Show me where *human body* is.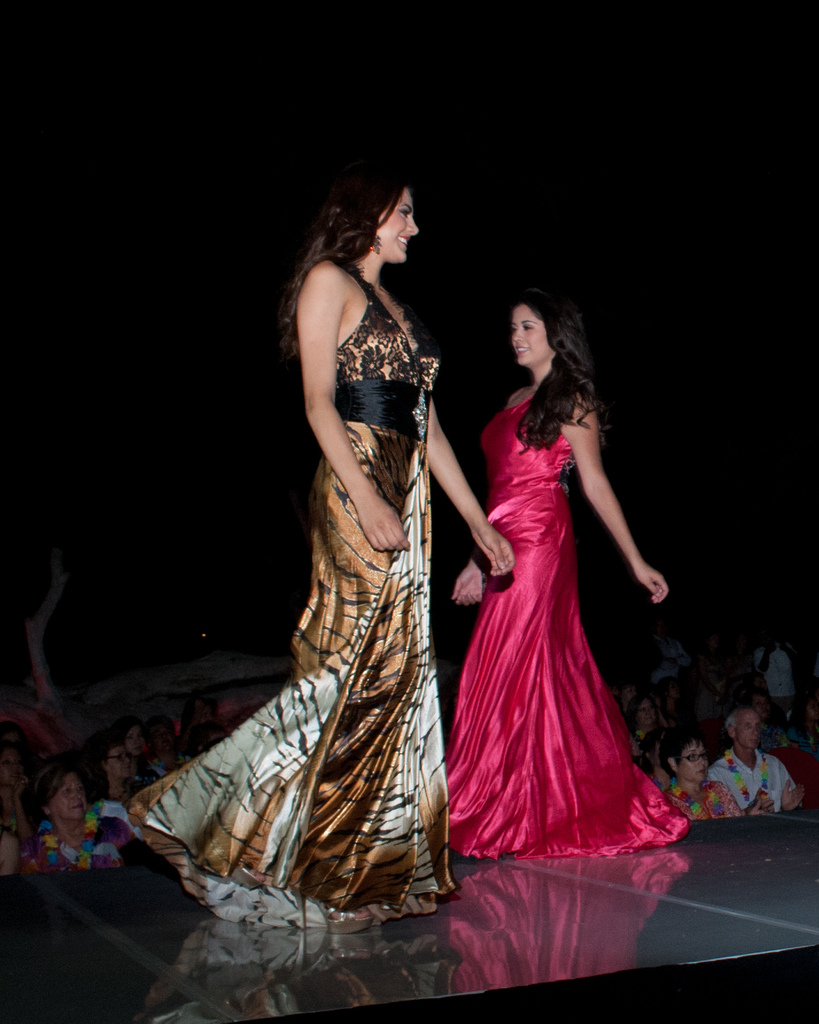
*human body* is at [x1=12, y1=816, x2=154, y2=875].
